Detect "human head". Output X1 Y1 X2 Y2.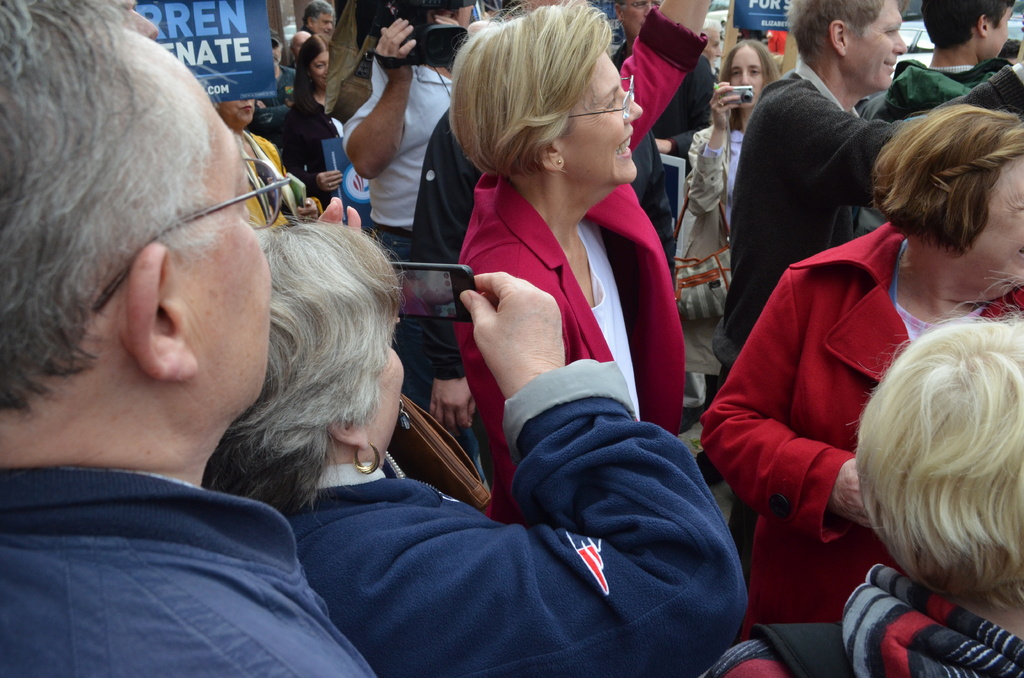
289 31 316 67.
